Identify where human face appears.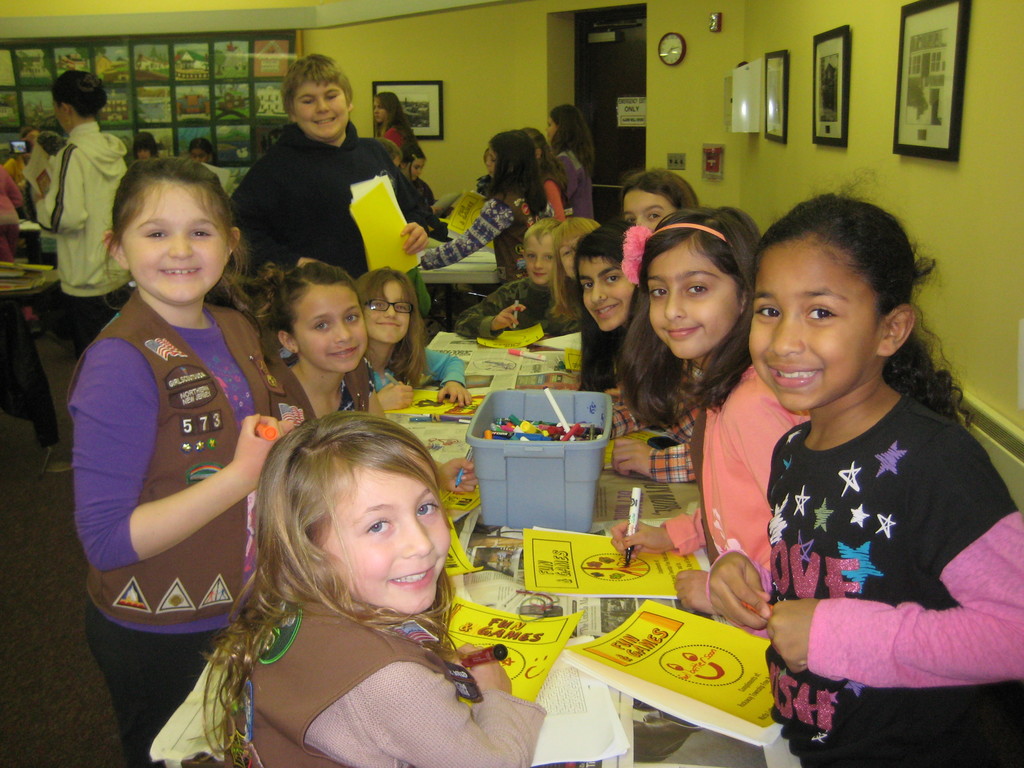
Appears at bbox(294, 77, 348, 138).
